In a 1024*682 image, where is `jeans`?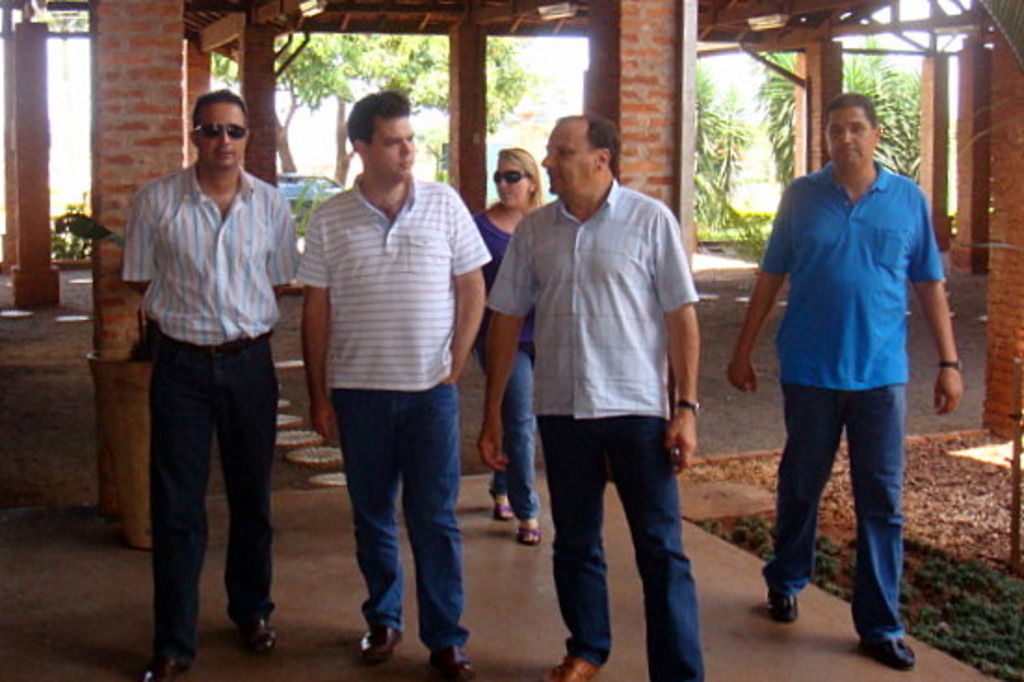
detection(316, 379, 468, 662).
